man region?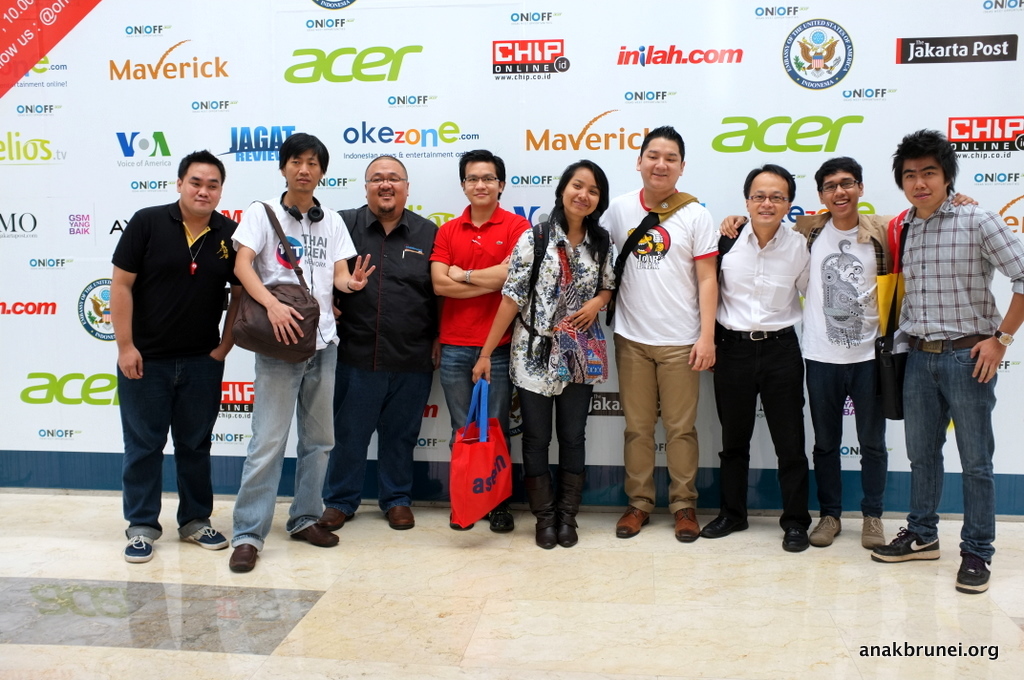
[868,130,1023,595]
